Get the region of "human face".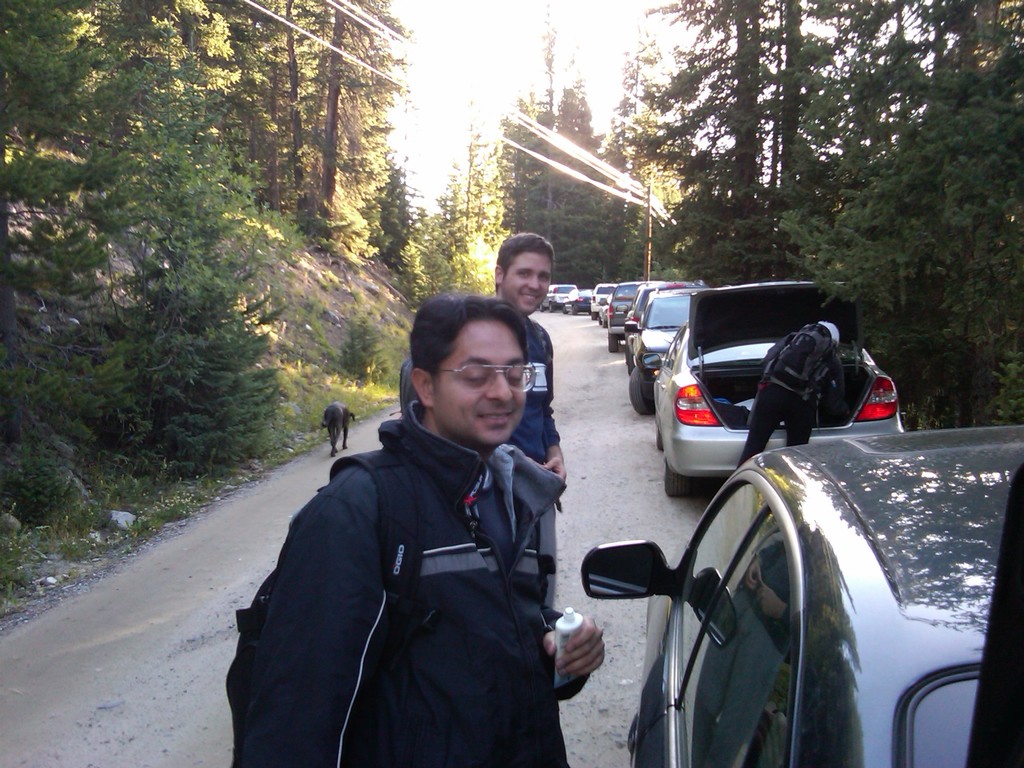
(503, 257, 553, 316).
